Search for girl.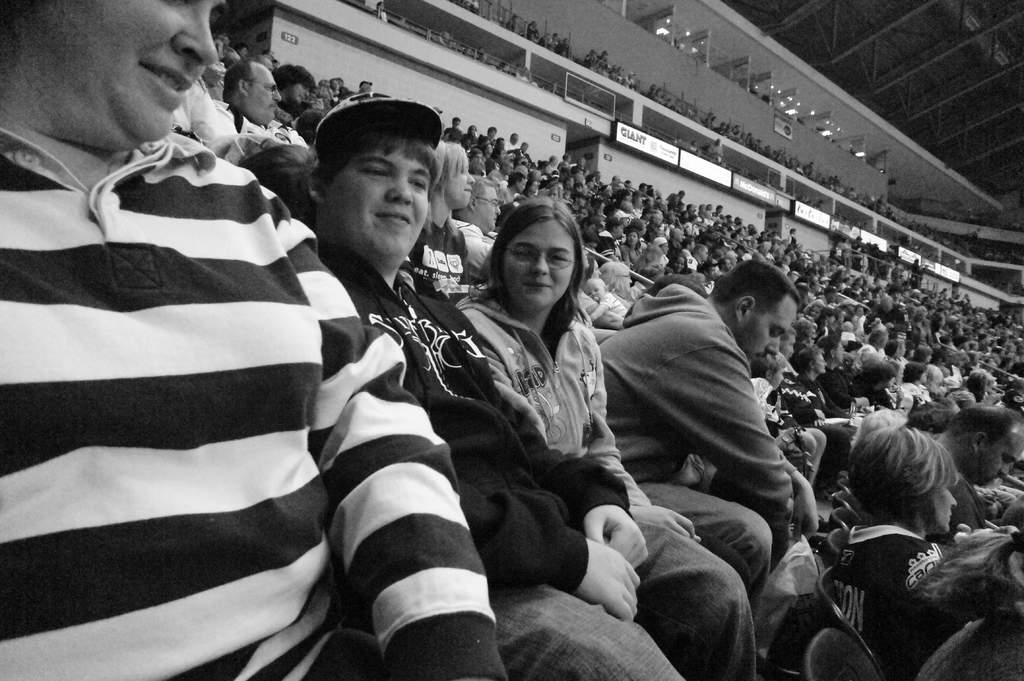
Found at 405, 141, 468, 287.
